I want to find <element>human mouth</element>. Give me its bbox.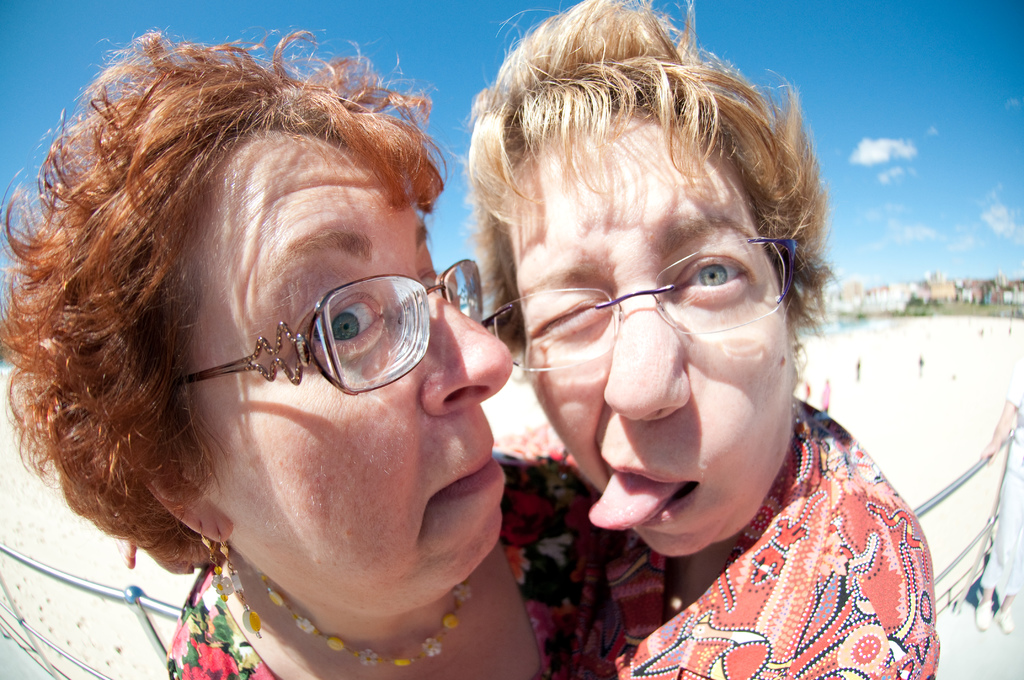
rect(596, 449, 699, 527).
